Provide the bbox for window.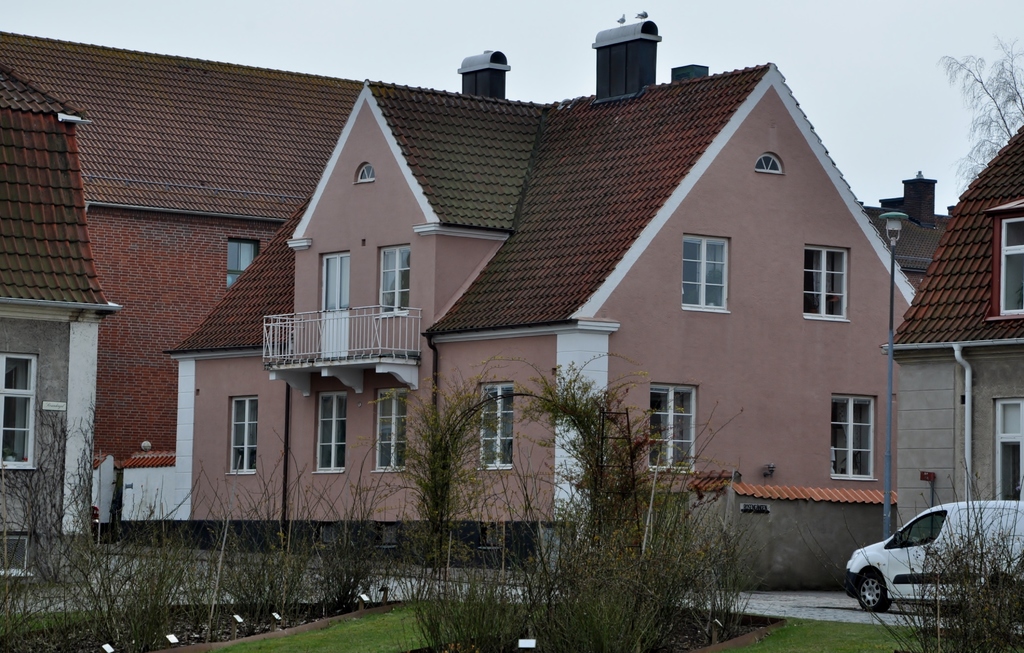
box(379, 387, 406, 473).
